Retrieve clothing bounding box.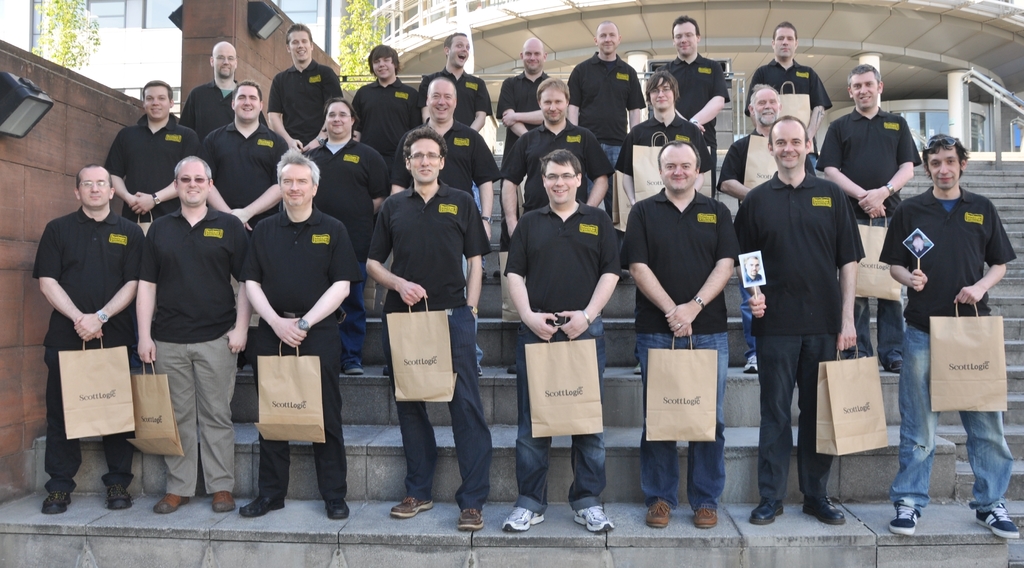
Bounding box: [617,181,727,520].
